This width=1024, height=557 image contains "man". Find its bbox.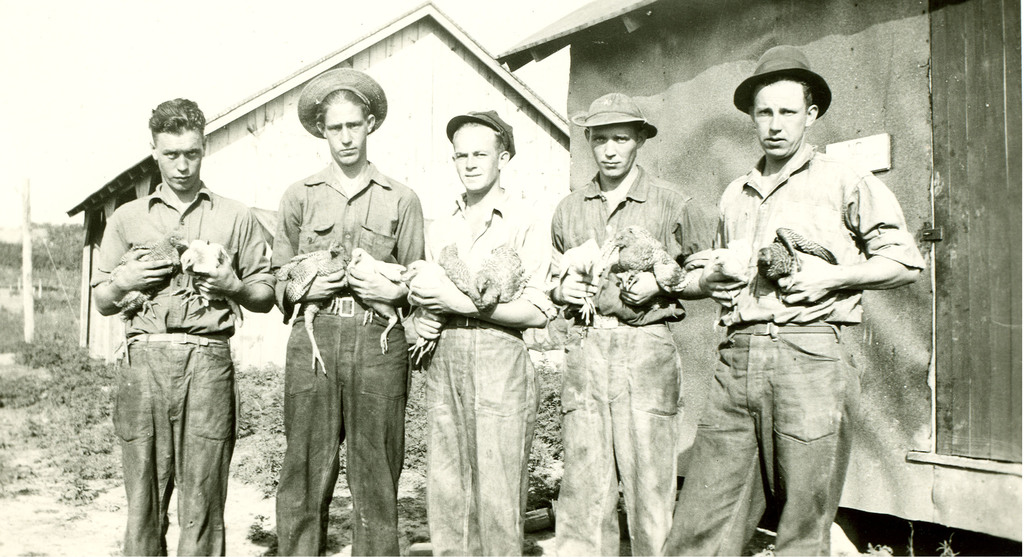
(x1=271, y1=63, x2=429, y2=556).
